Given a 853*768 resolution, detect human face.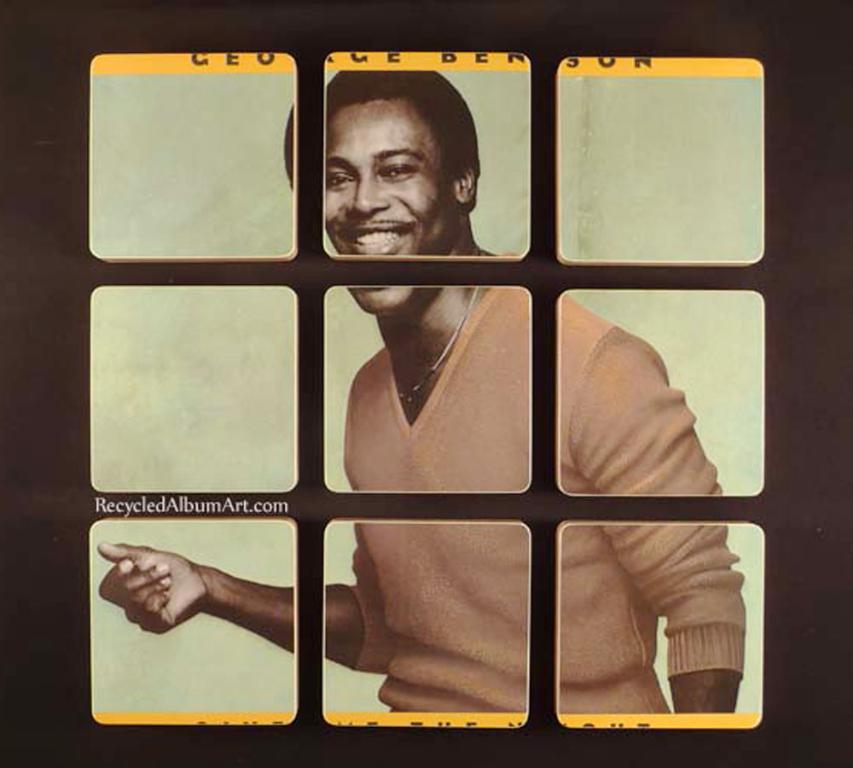
pyautogui.locateOnScreen(305, 91, 471, 321).
